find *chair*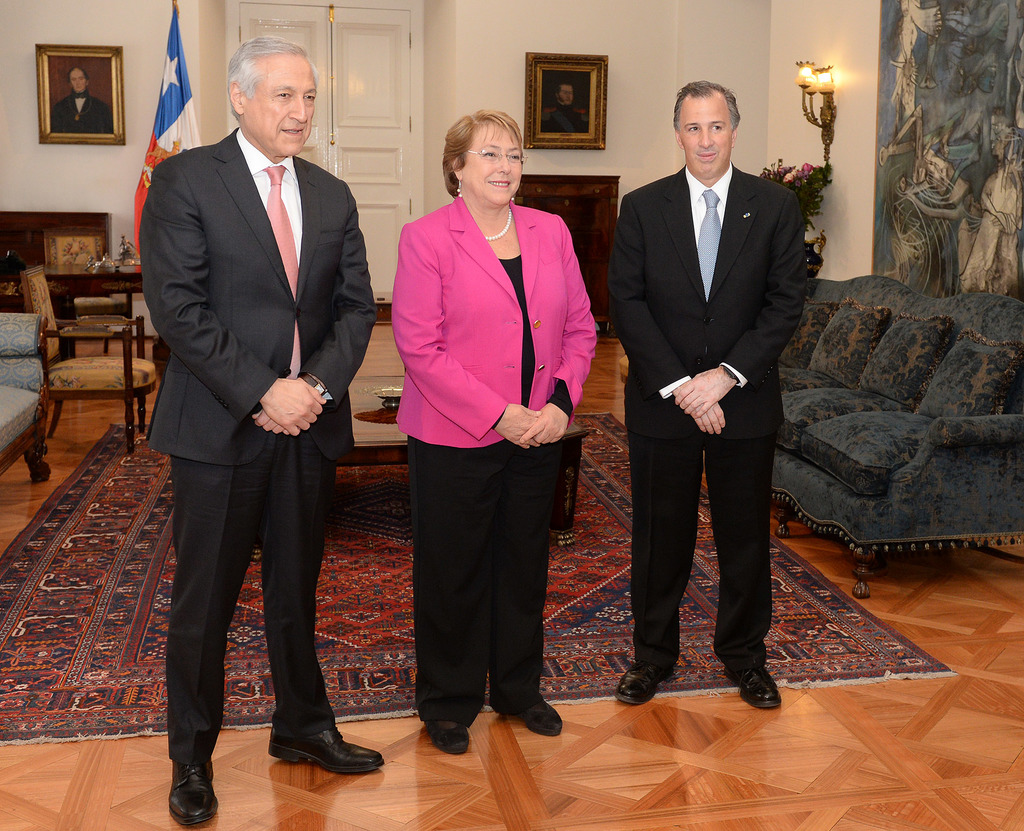
x1=17 y1=259 x2=164 y2=462
